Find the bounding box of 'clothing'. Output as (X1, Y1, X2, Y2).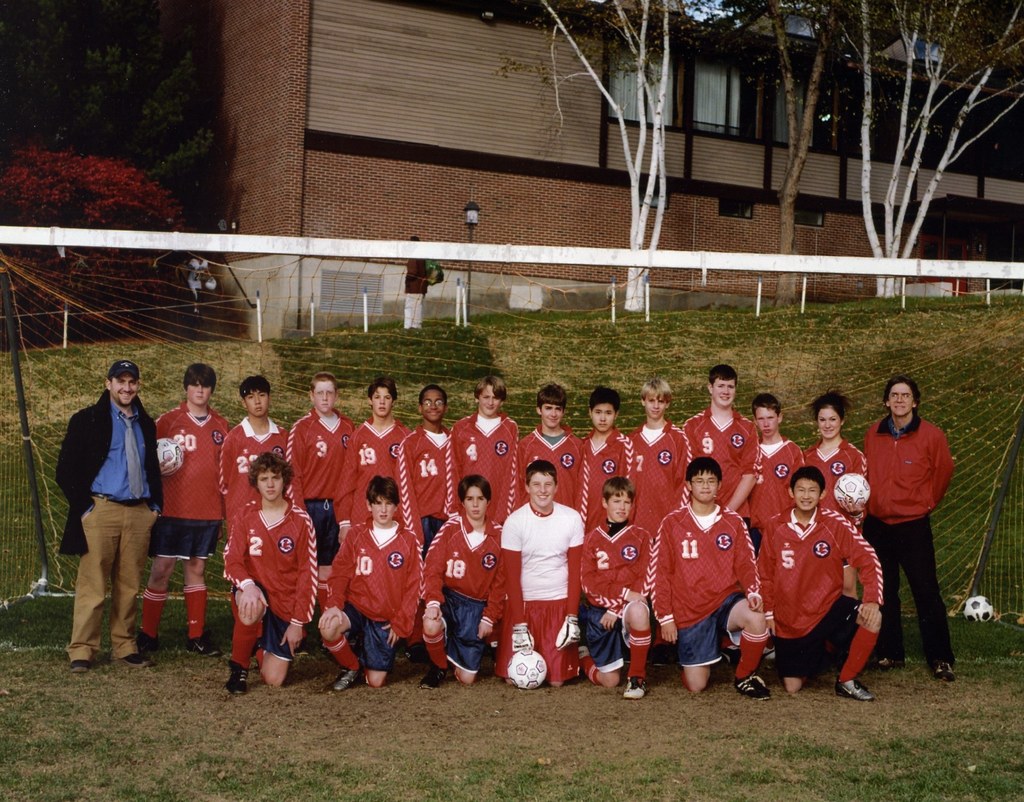
(760, 499, 879, 675).
